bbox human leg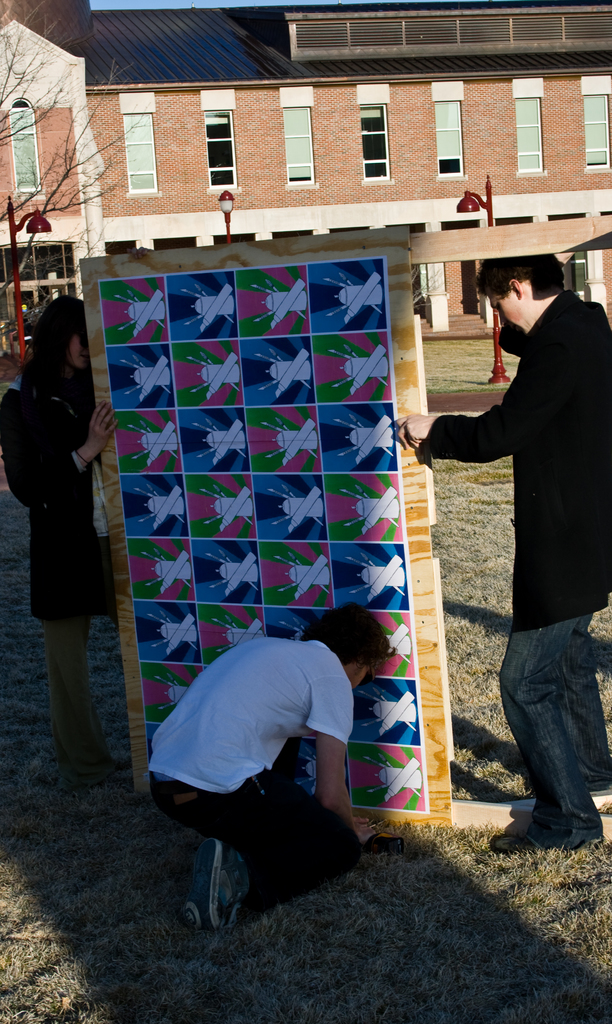
<bbox>35, 541, 94, 776</bbox>
